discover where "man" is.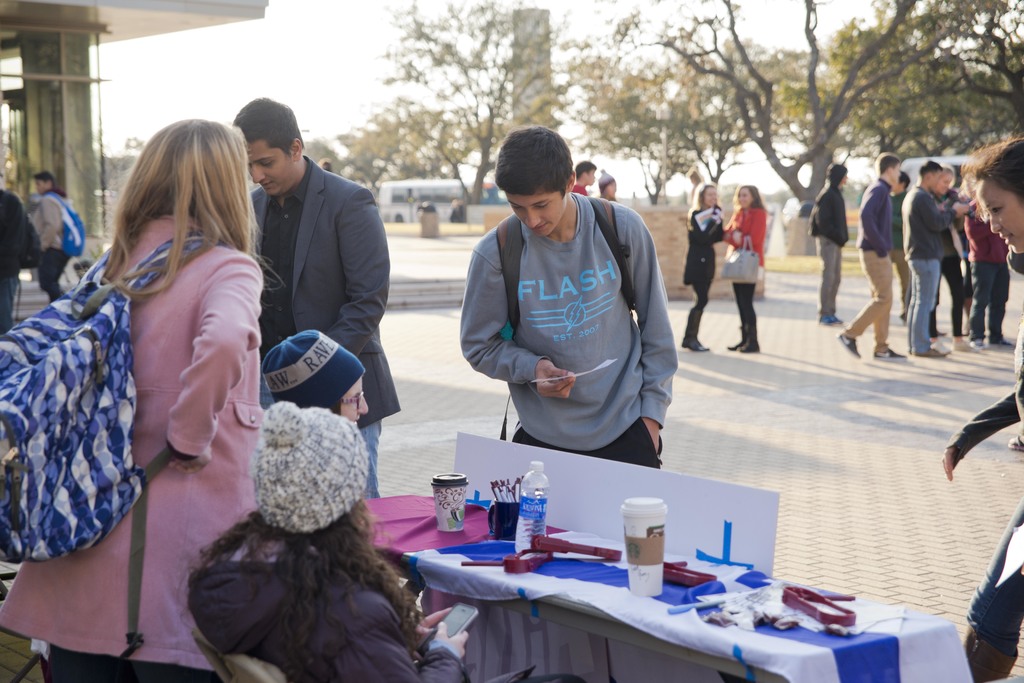
Discovered at select_region(570, 161, 597, 197).
